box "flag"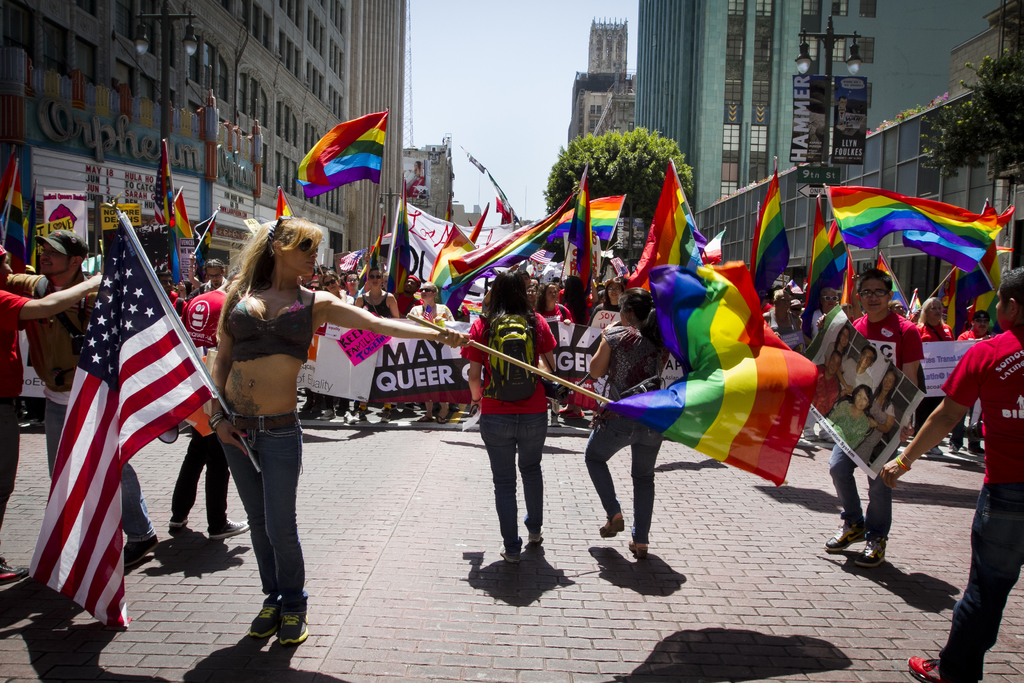
(left=799, top=184, right=845, bottom=330)
